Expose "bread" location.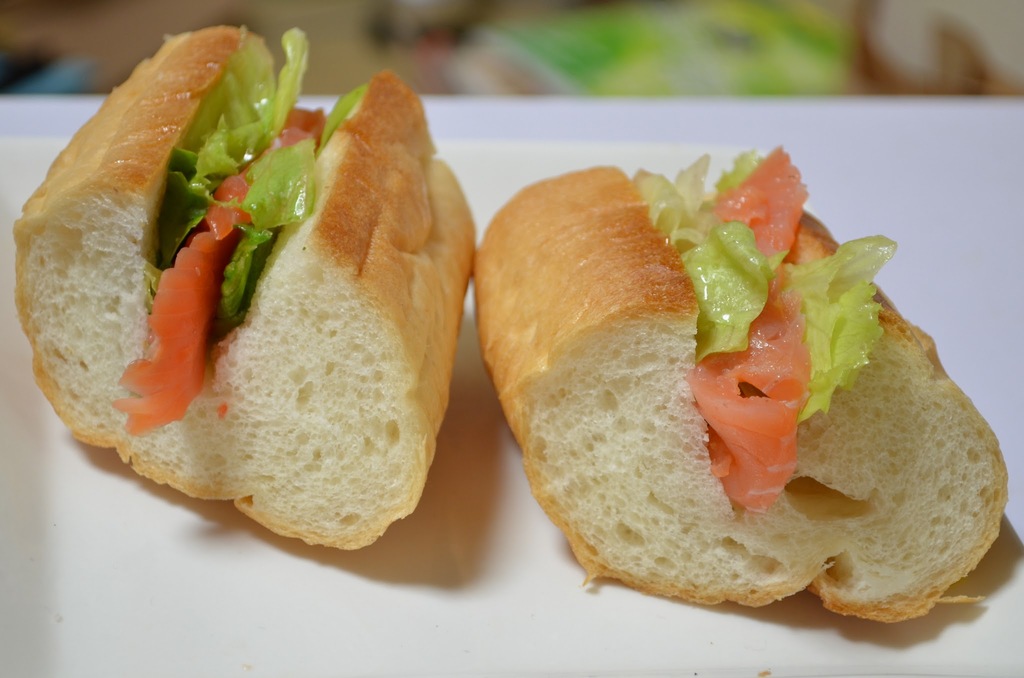
Exposed at bbox=(485, 150, 970, 613).
